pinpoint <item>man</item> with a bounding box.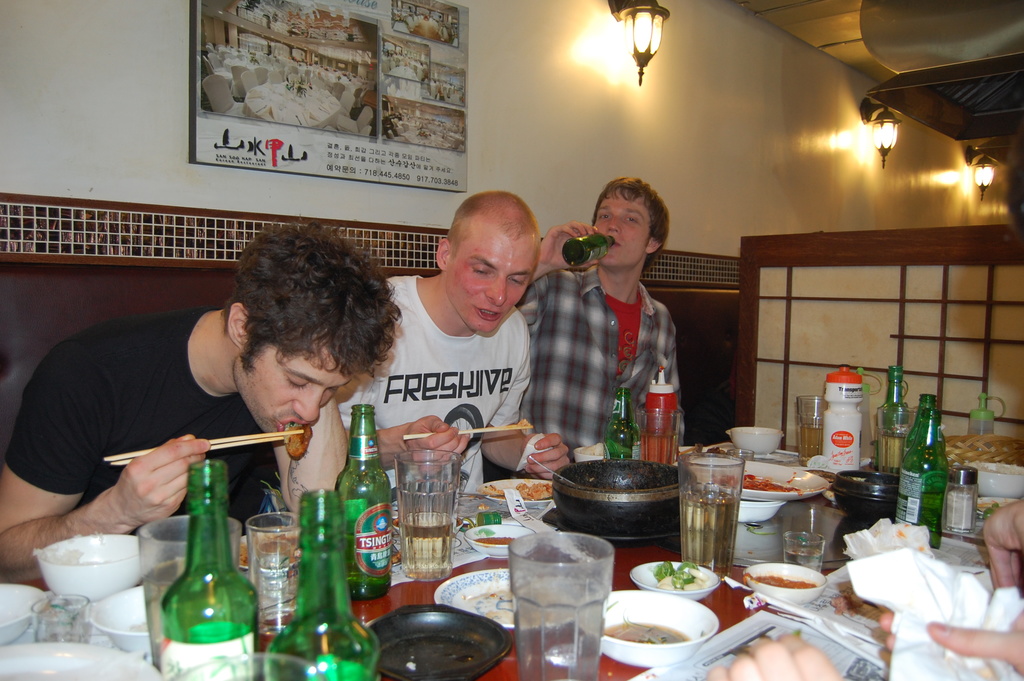
detection(379, 186, 596, 509).
